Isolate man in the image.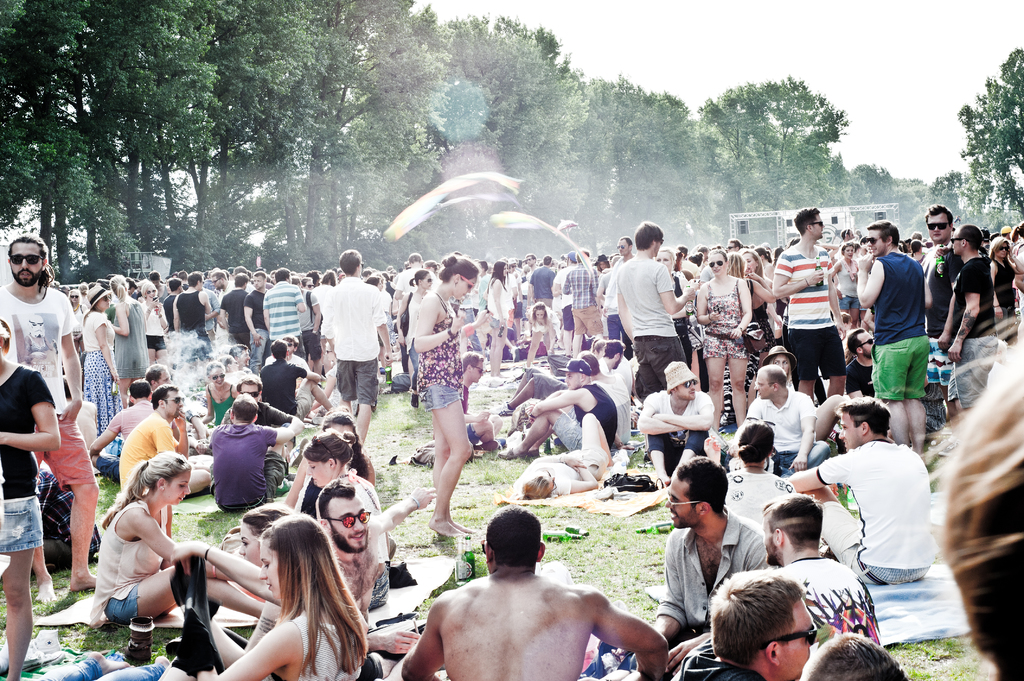
Isolated region: 500/356/622/457.
